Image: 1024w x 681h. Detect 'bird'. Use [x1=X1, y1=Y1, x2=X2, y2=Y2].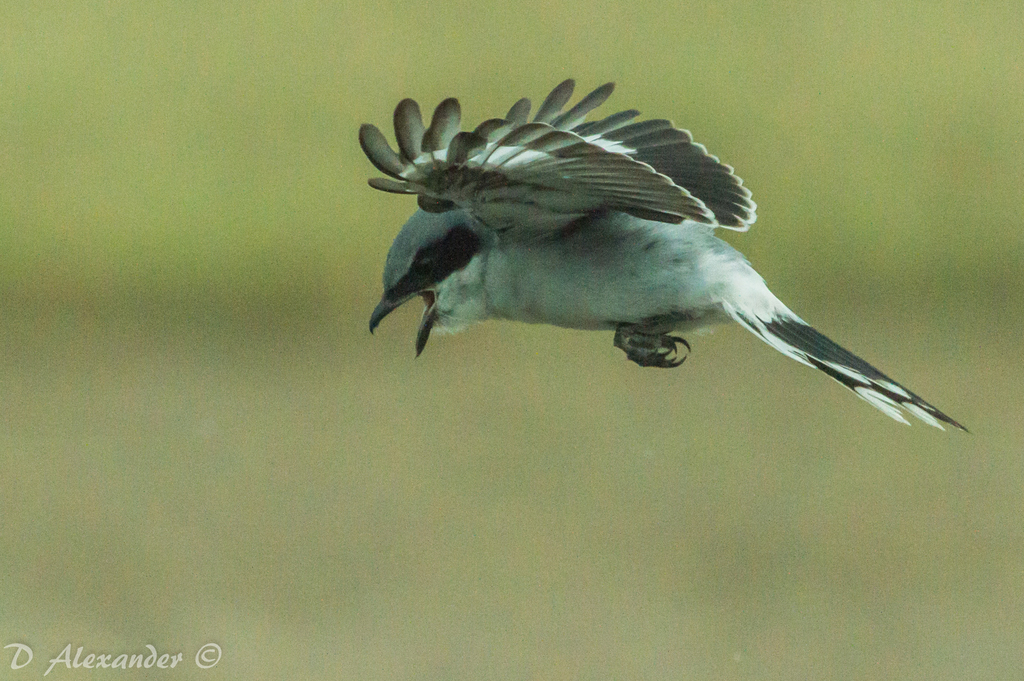
[x1=355, y1=99, x2=935, y2=429].
